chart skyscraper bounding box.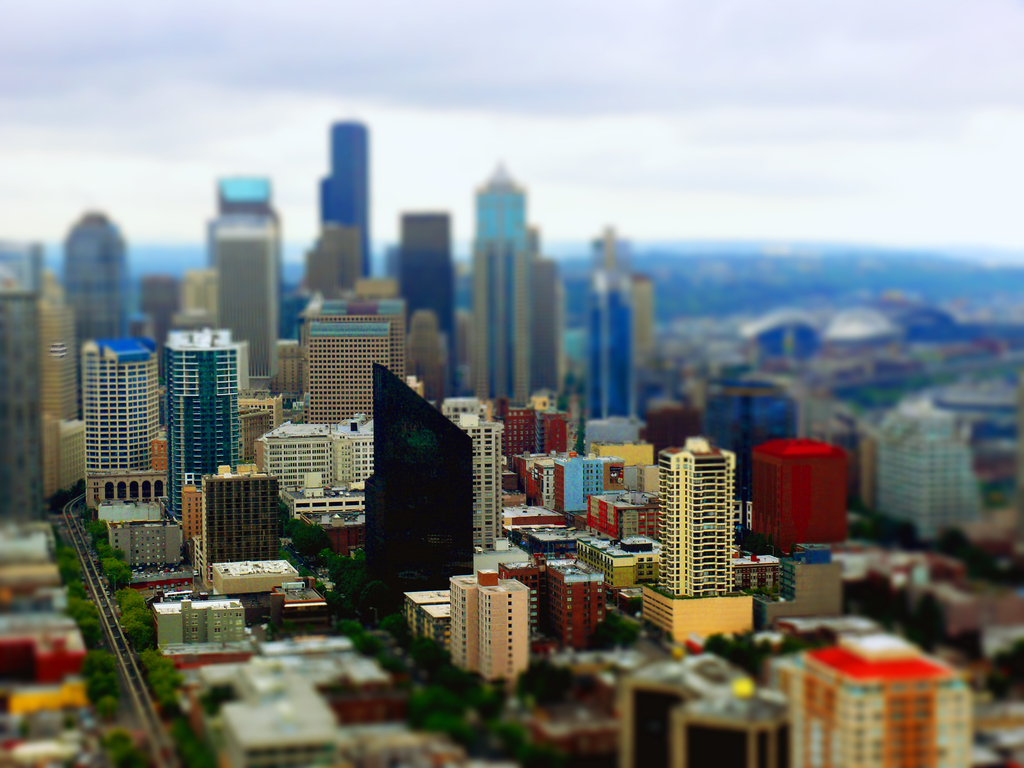
Charted: (left=161, top=327, right=256, bottom=523).
